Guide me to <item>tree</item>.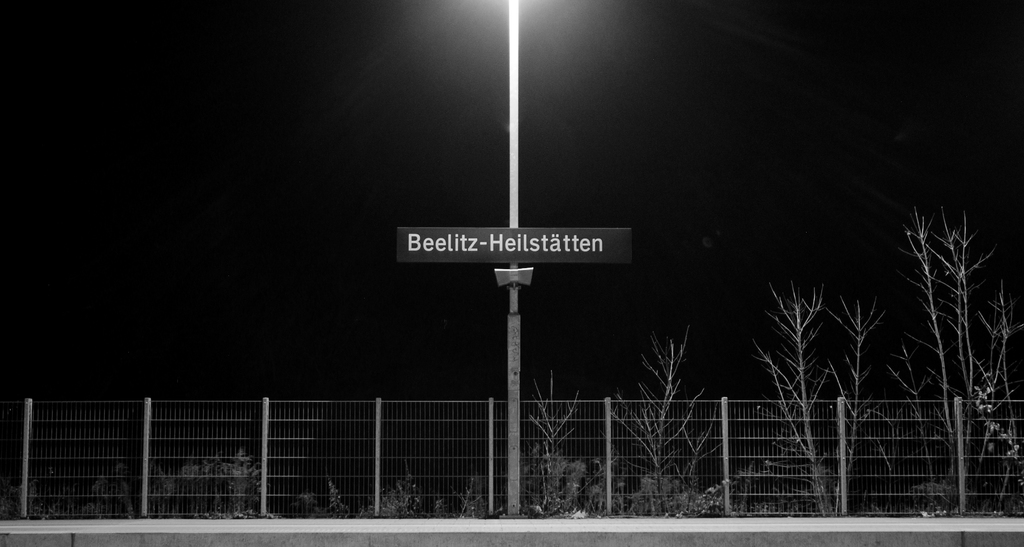
Guidance: pyautogui.locateOnScreen(884, 207, 1023, 515).
